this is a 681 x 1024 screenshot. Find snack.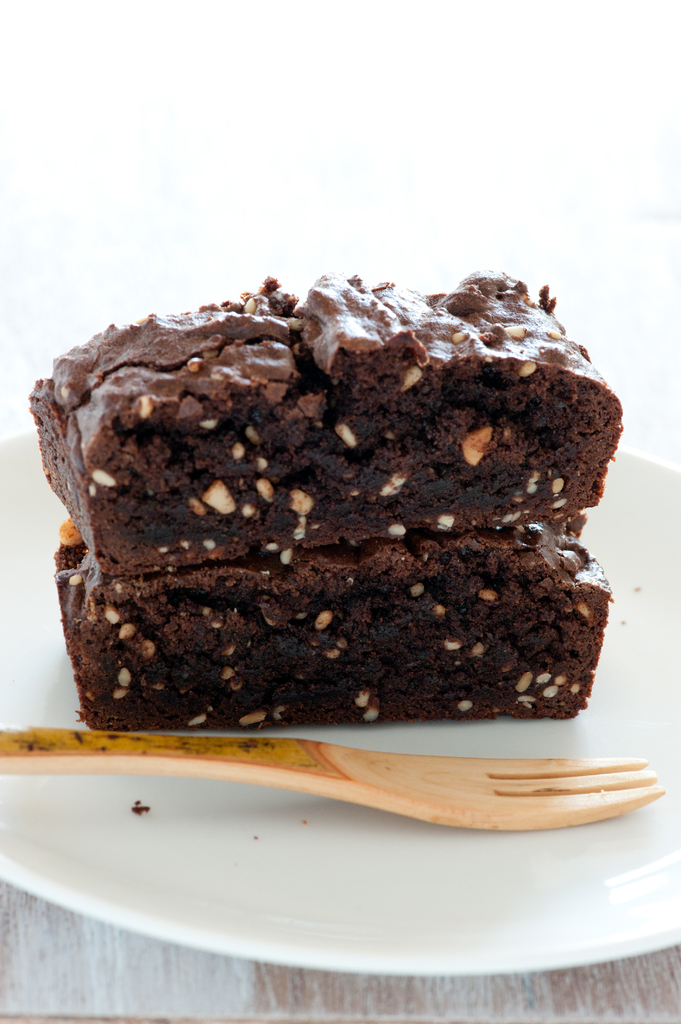
Bounding box: region(47, 554, 607, 728).
